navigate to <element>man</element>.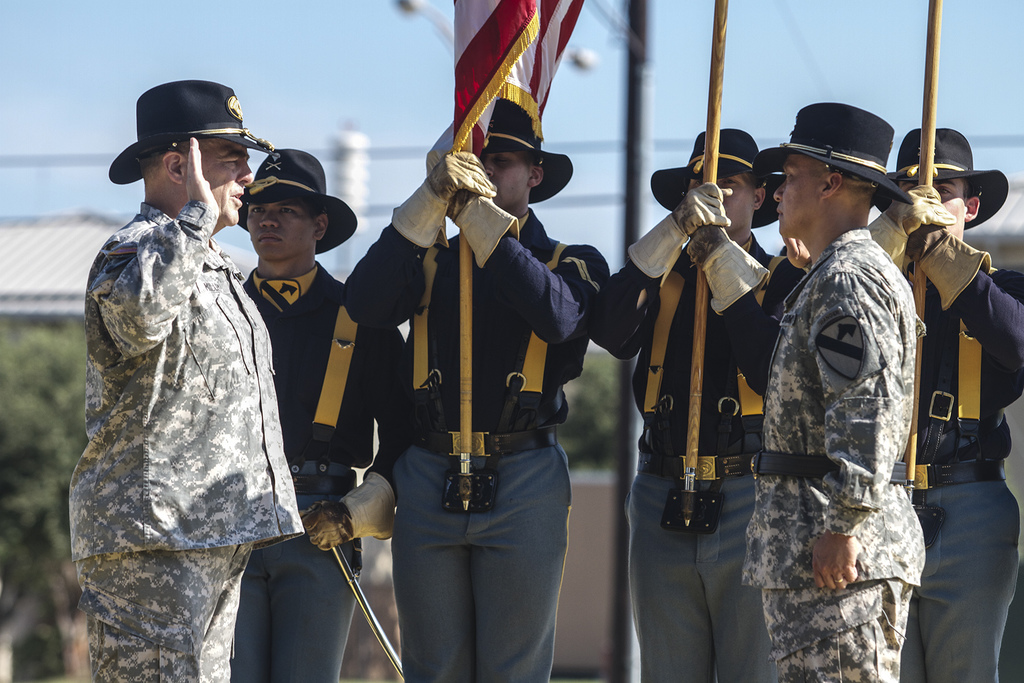
Navigation target: <box>584,128,805,682</box>.
